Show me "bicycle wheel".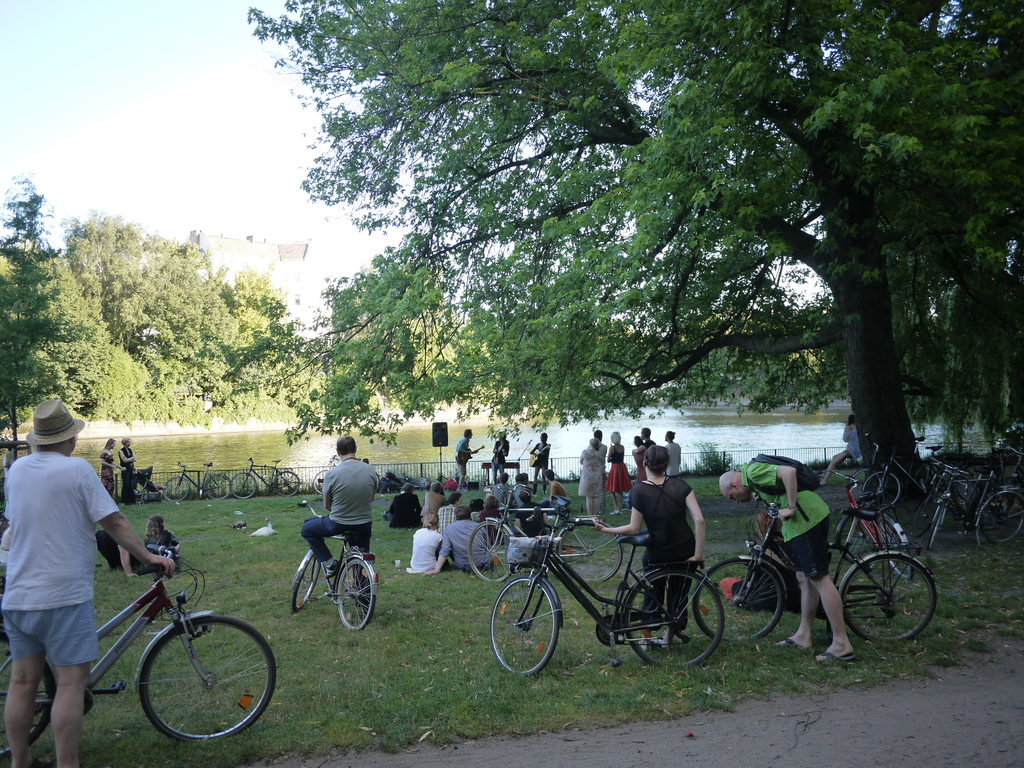
"bicycle wheel" is here: [865, 475, 901, 506].
